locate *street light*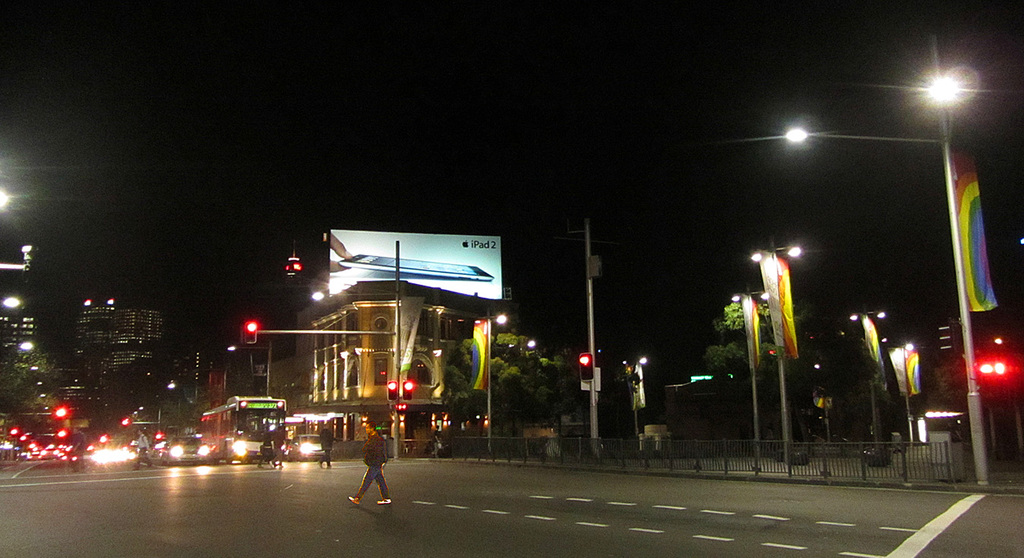
(x1=771, y1=32, x2=986, y2=492)
